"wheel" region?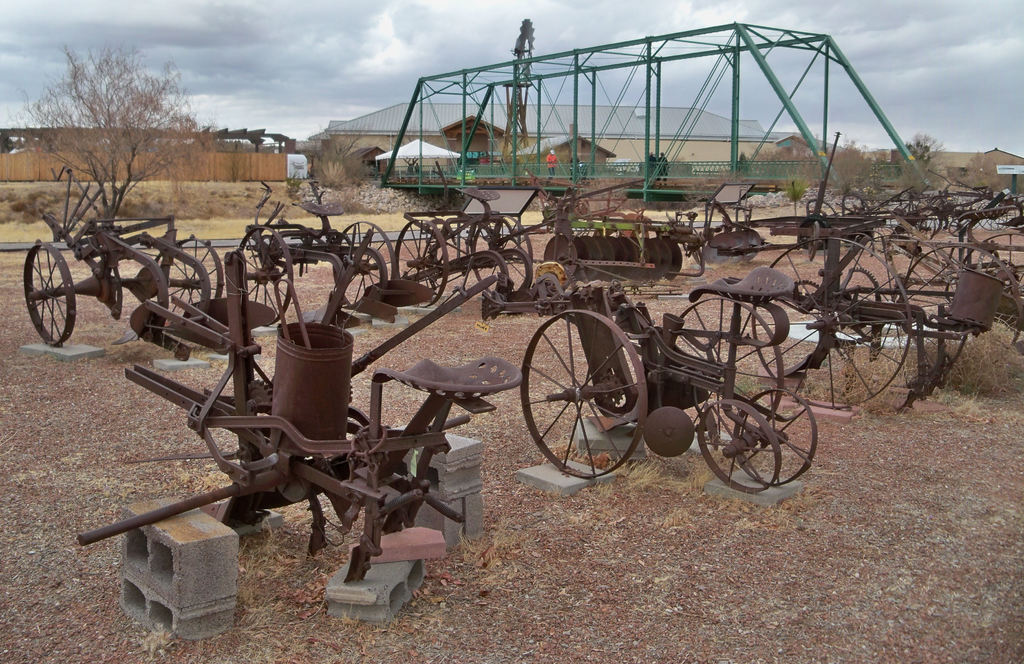
{"left": 902, "top": 243, "right": 1023, "bottom": 345}
